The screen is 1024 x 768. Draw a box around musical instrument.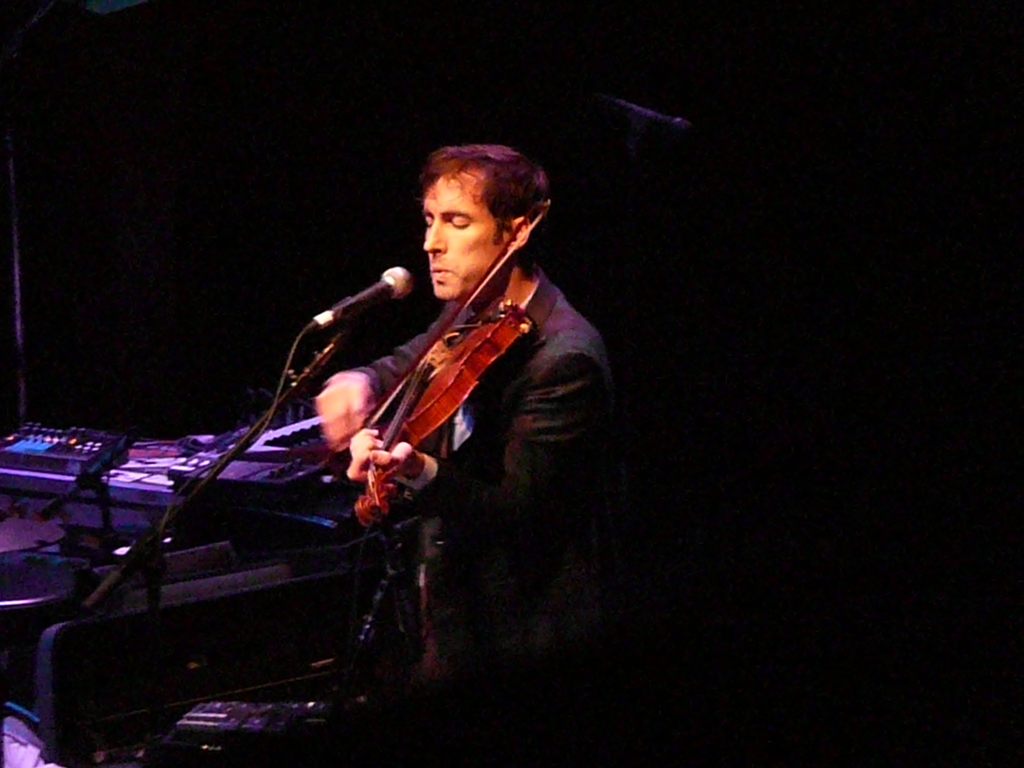
[286, 202, 588, 541].
